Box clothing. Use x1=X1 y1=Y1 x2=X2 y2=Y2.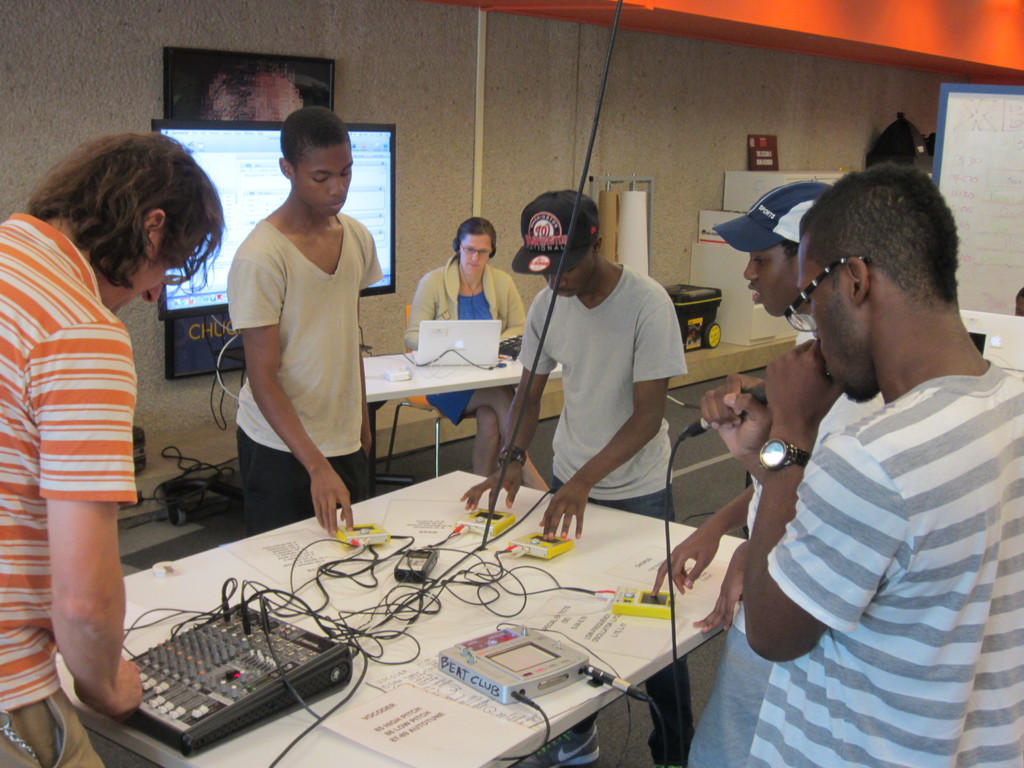
x1=0 y1=206 x2=136 y2=767.
